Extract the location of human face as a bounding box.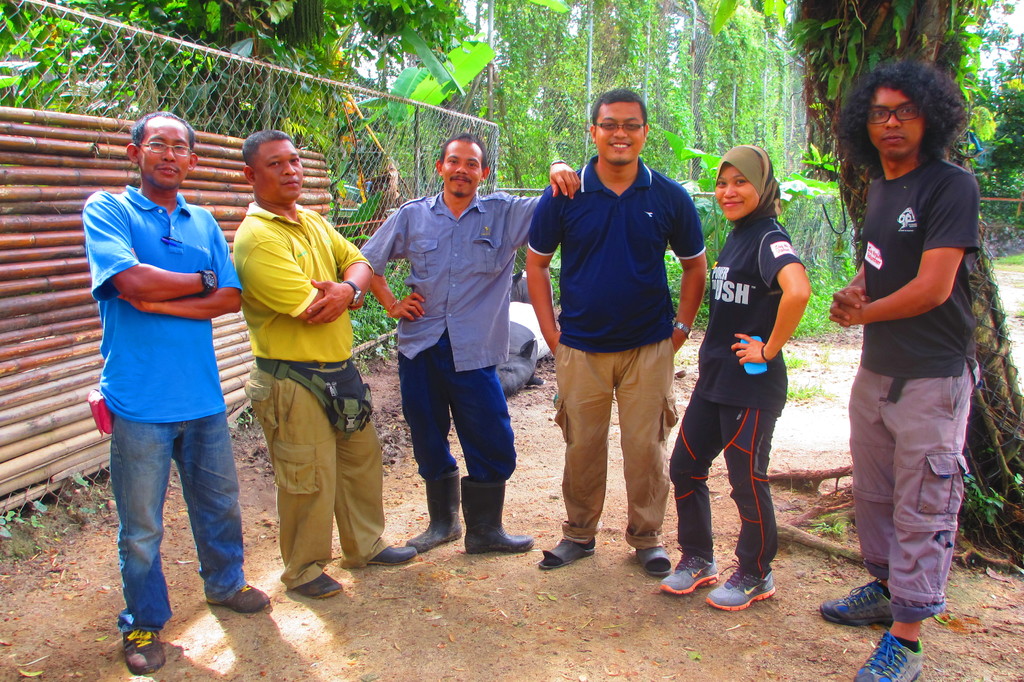
box(136, 117, 189, 186).
